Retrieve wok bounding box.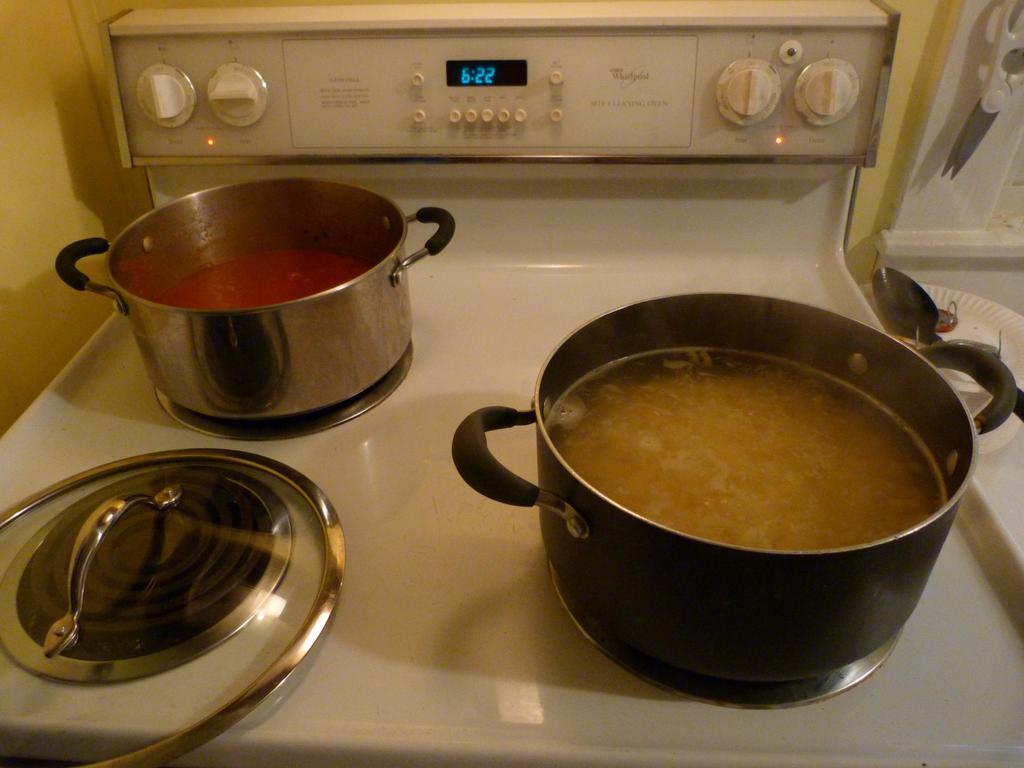
Bounding box: 472 288 985 708.
